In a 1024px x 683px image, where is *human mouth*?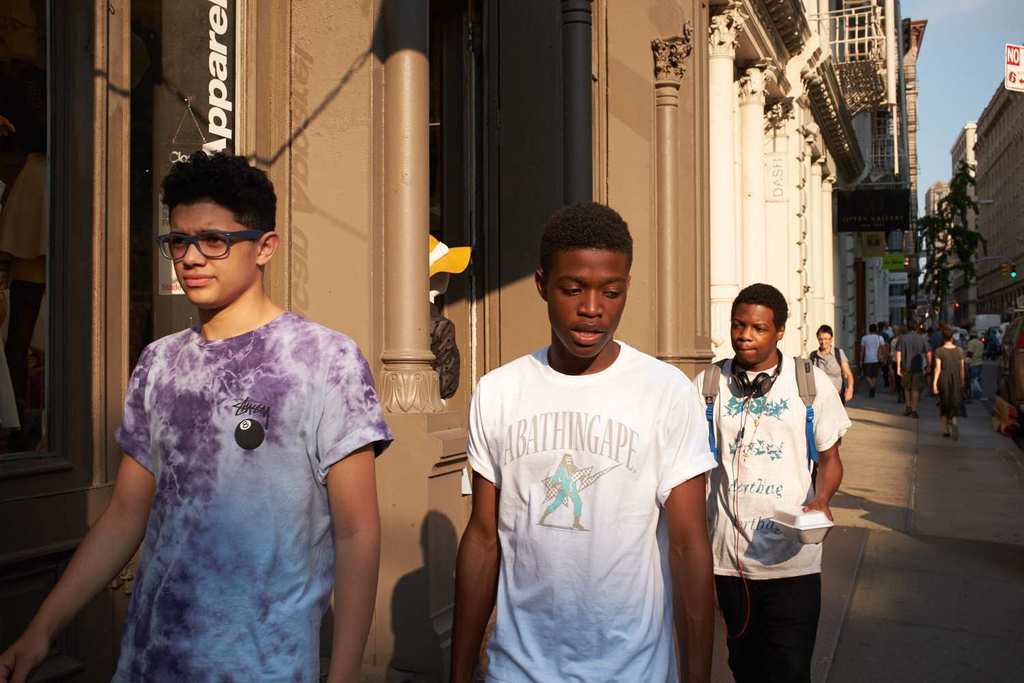
x1=733, y1=343, x2=760, y2=360.
